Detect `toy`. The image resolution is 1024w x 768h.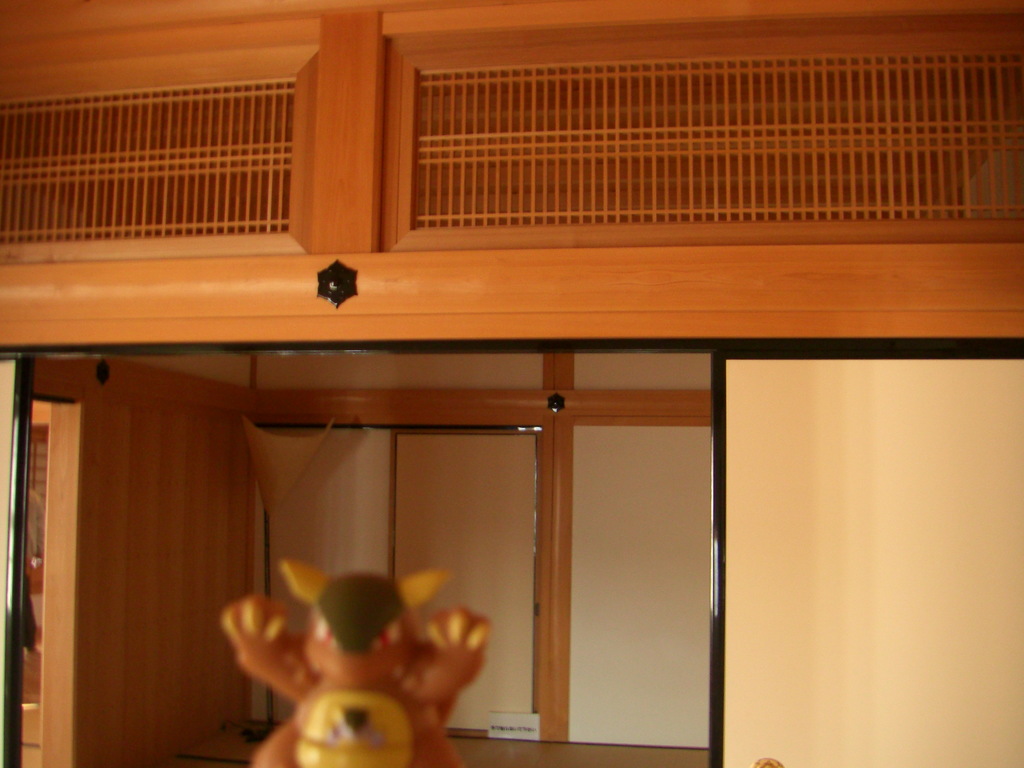
(210,564,529,767).
